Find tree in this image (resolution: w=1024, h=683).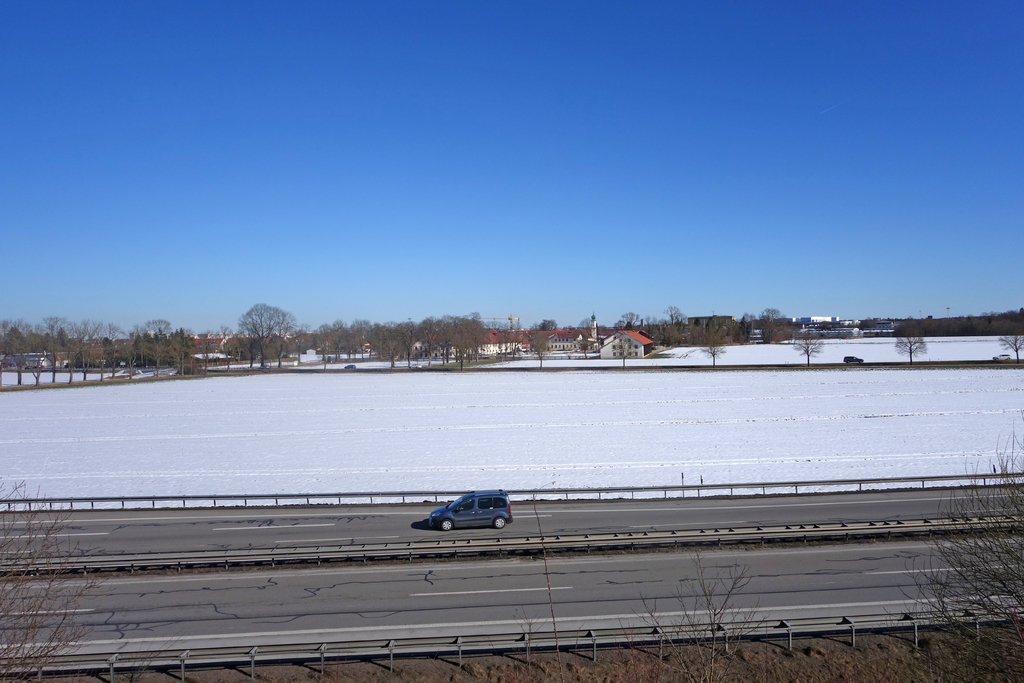
x1=358 y1=319 x2=368 y2=356.
